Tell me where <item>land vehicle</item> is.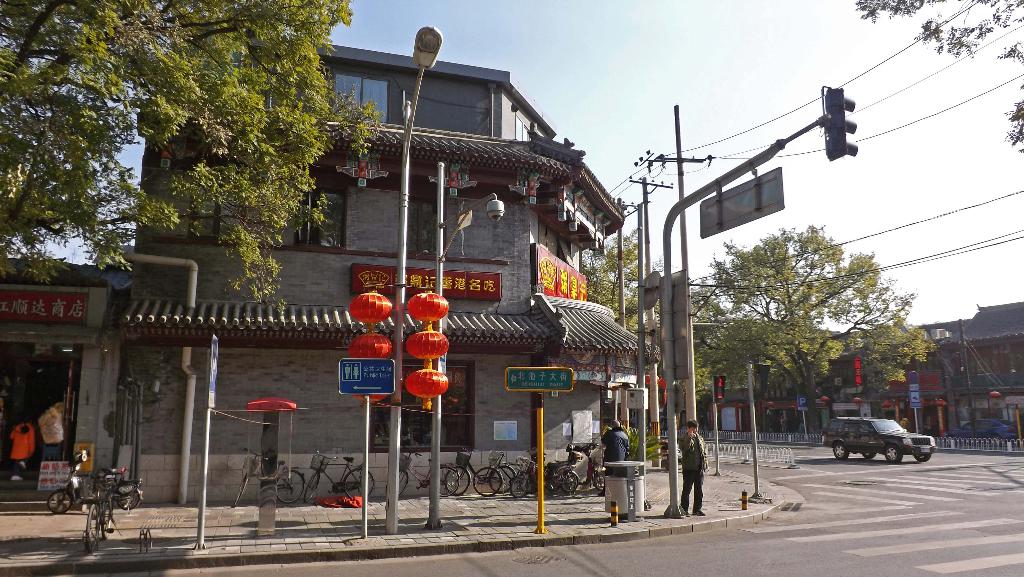
<item>land vehicle</item> is at pyautogui.locateOnScreen(941, 418, 1012, 437).
